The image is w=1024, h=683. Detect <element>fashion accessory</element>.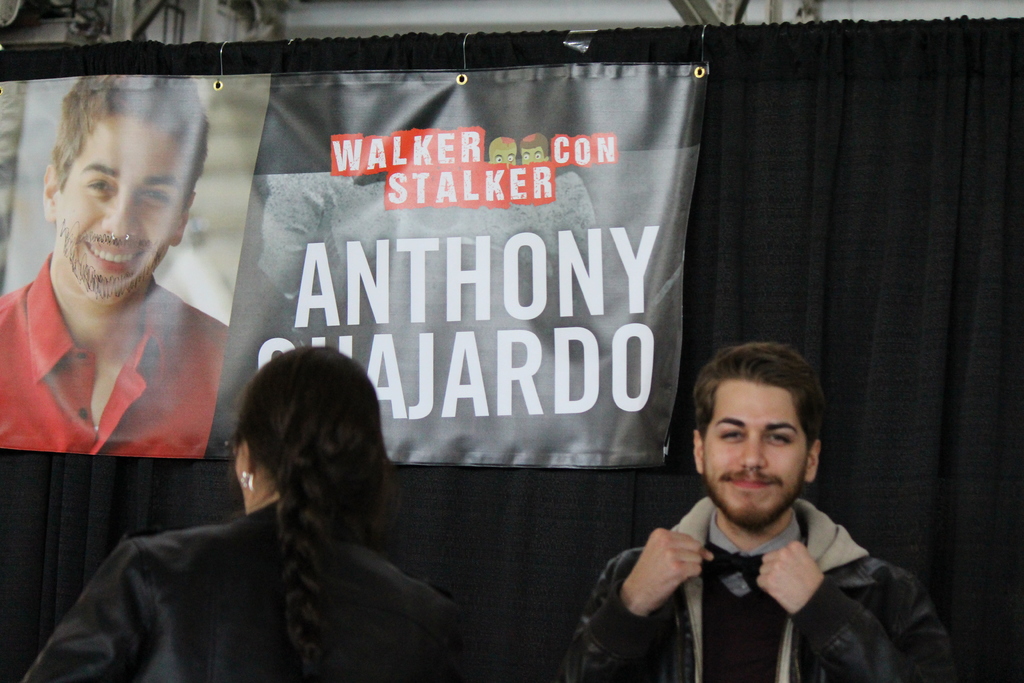
Detection: {"left": 112, "top": 231, "right": 132, "bottom": 244}.
